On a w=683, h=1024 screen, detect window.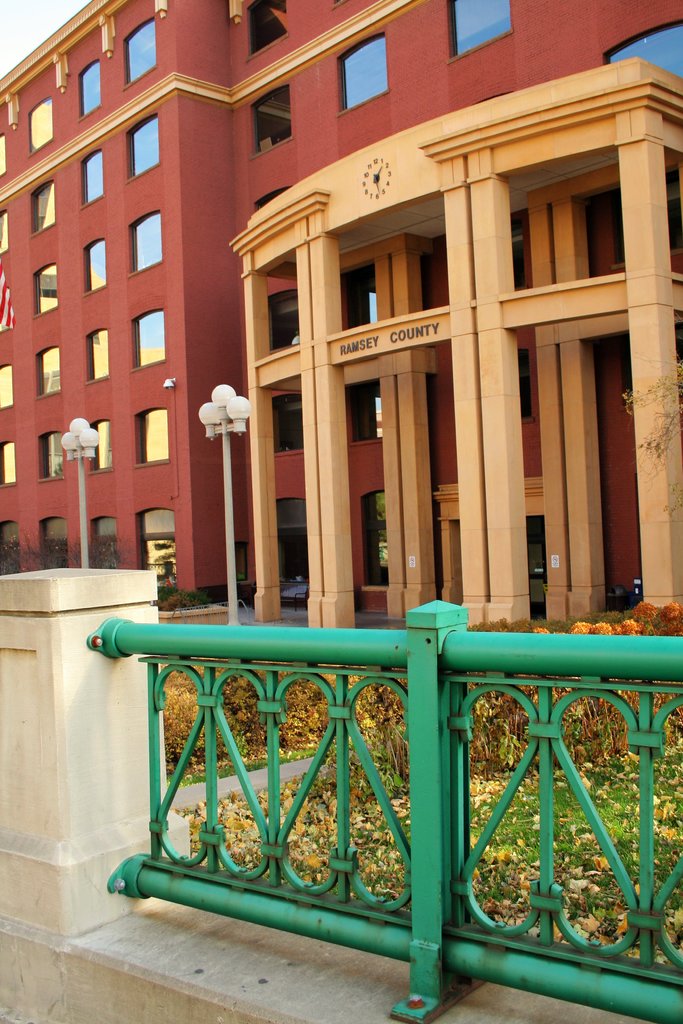
pyautogui.locateOnScreen(31, 267, 54, 314).
